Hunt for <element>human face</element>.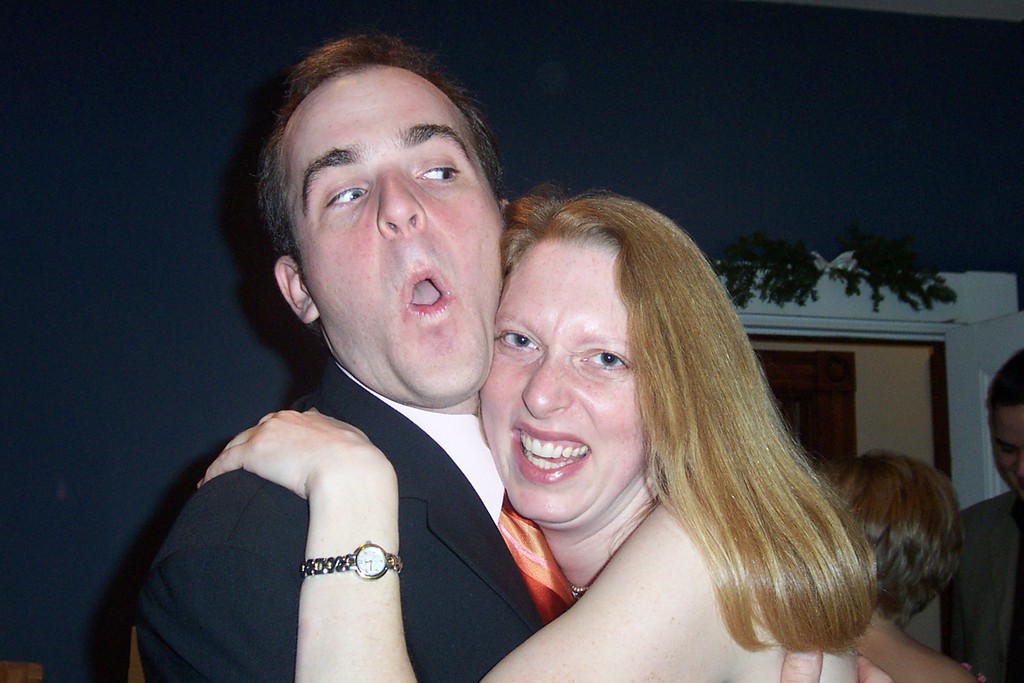
Hunted down at {"left": 286, "top": 68, "right": 505, "bottom": 393}.
